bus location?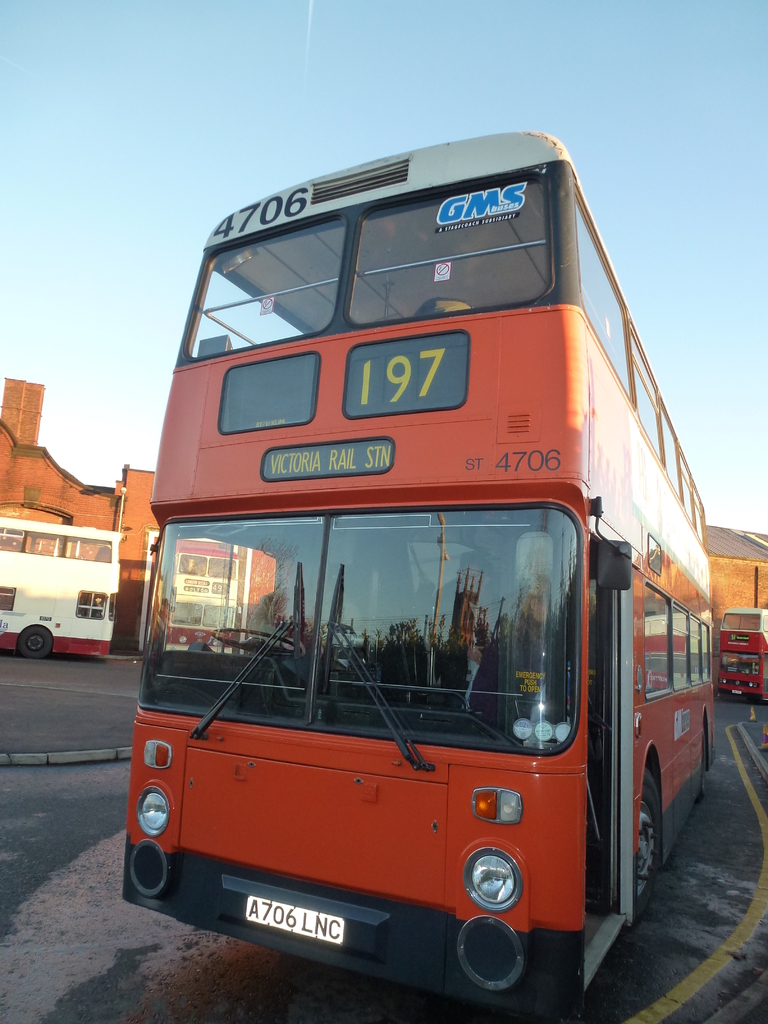
select_region(118, 124, 722, 1023)
